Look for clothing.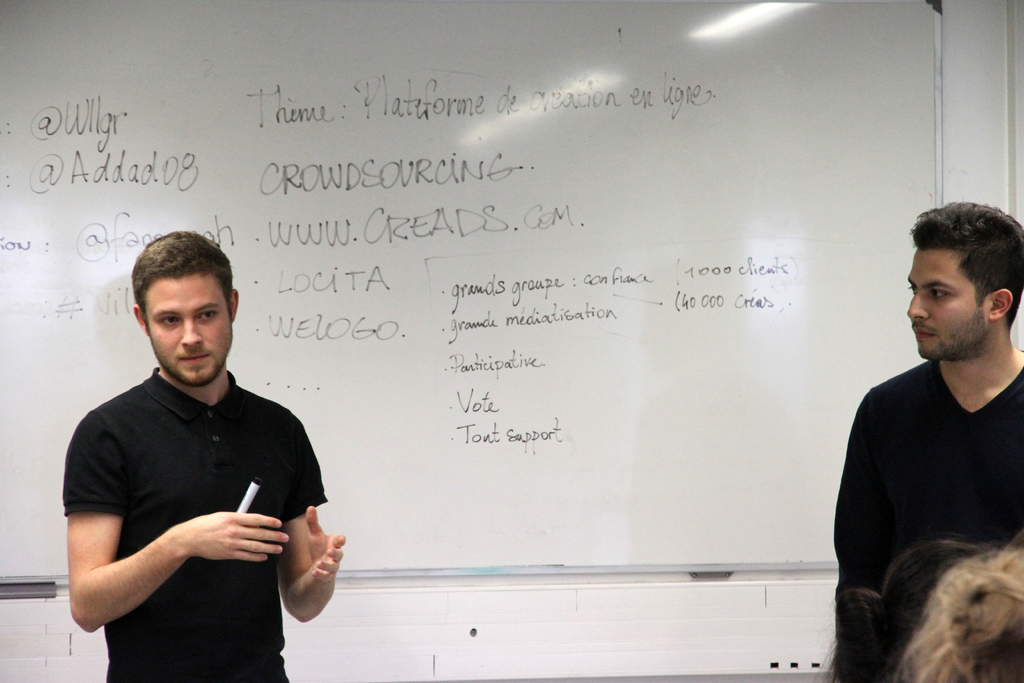
Found: (830,352,1023,682).
